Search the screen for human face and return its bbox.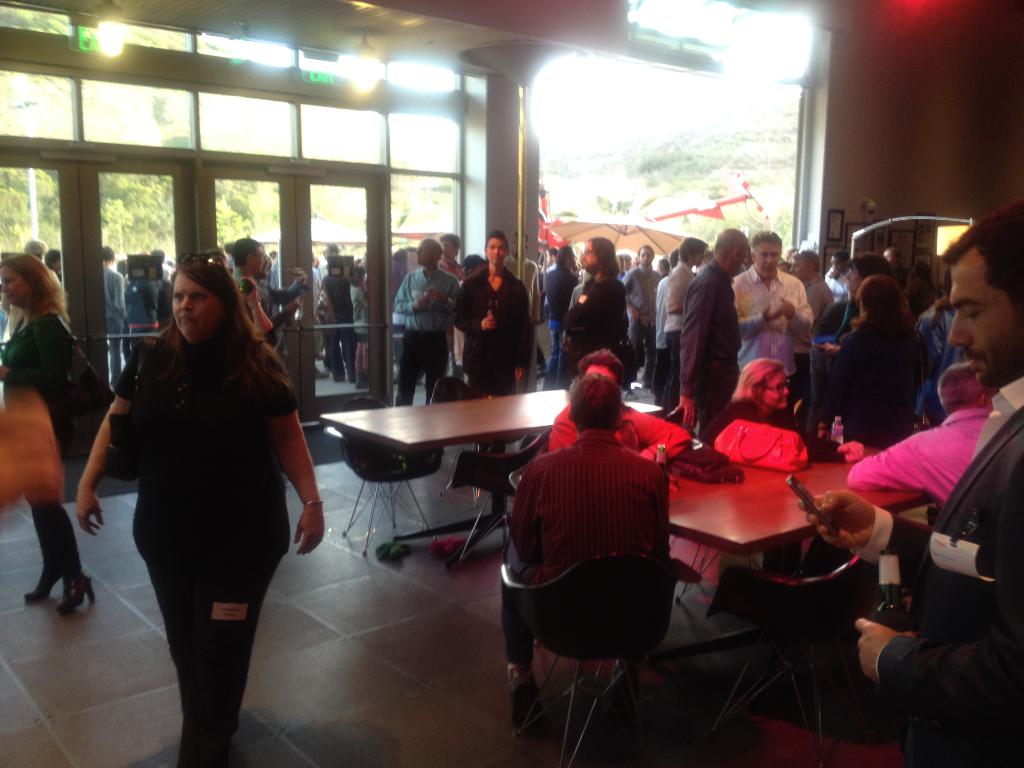
Found: rect(931, 248, 1007, 396).
